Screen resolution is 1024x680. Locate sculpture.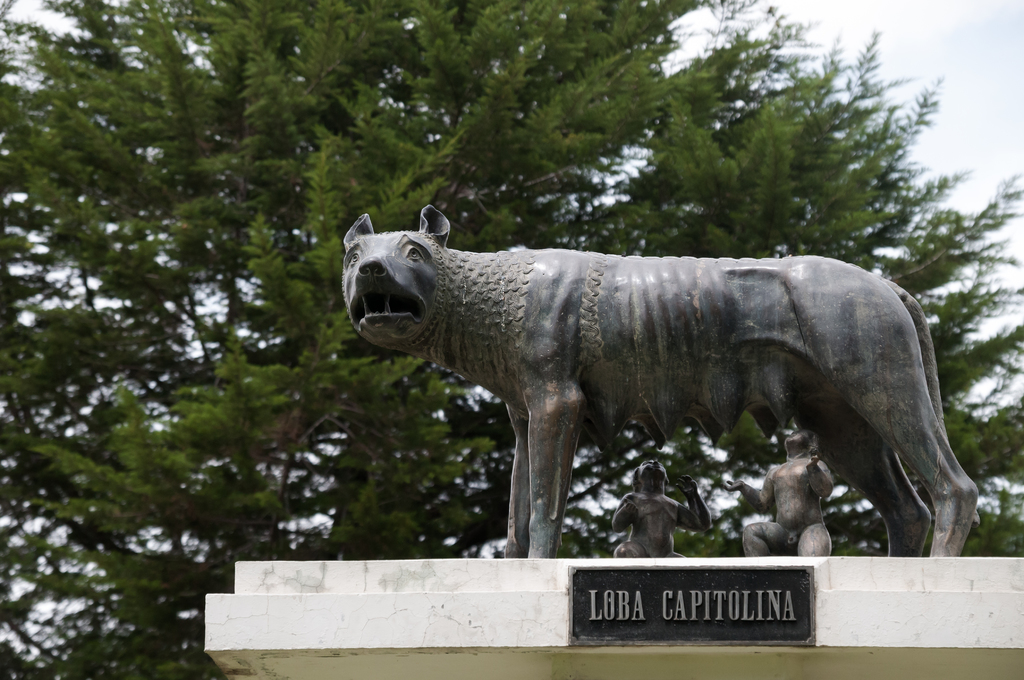
rect(383, 197, 965, 581).
